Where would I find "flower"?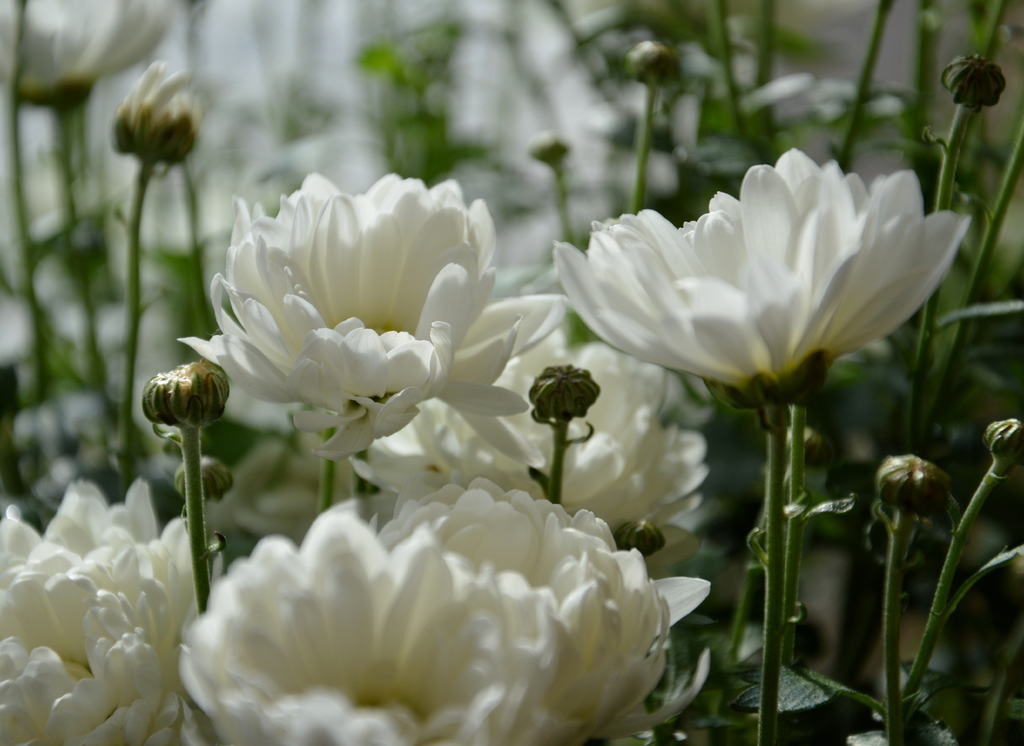
At [0, 478, 200, 745].
